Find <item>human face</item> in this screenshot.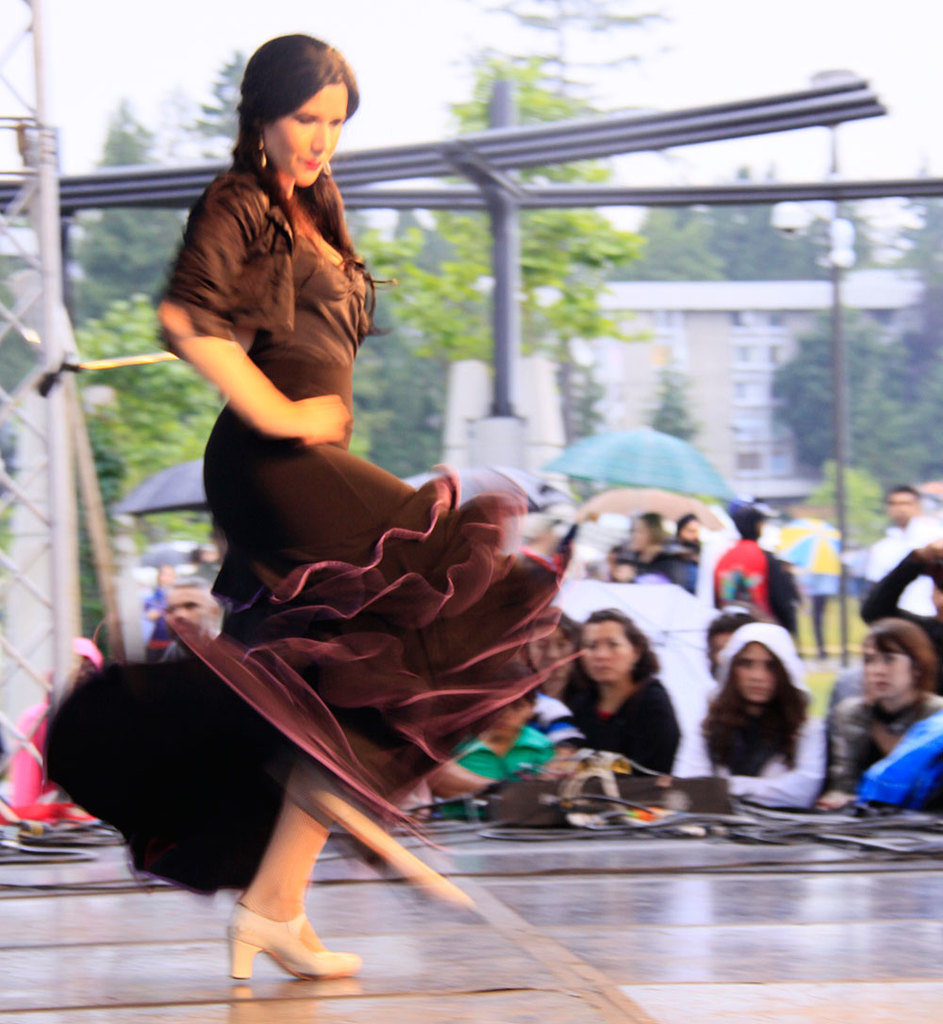
The bounding box for <item>human face</item> is bbox=(258, 72, 354, 183).
